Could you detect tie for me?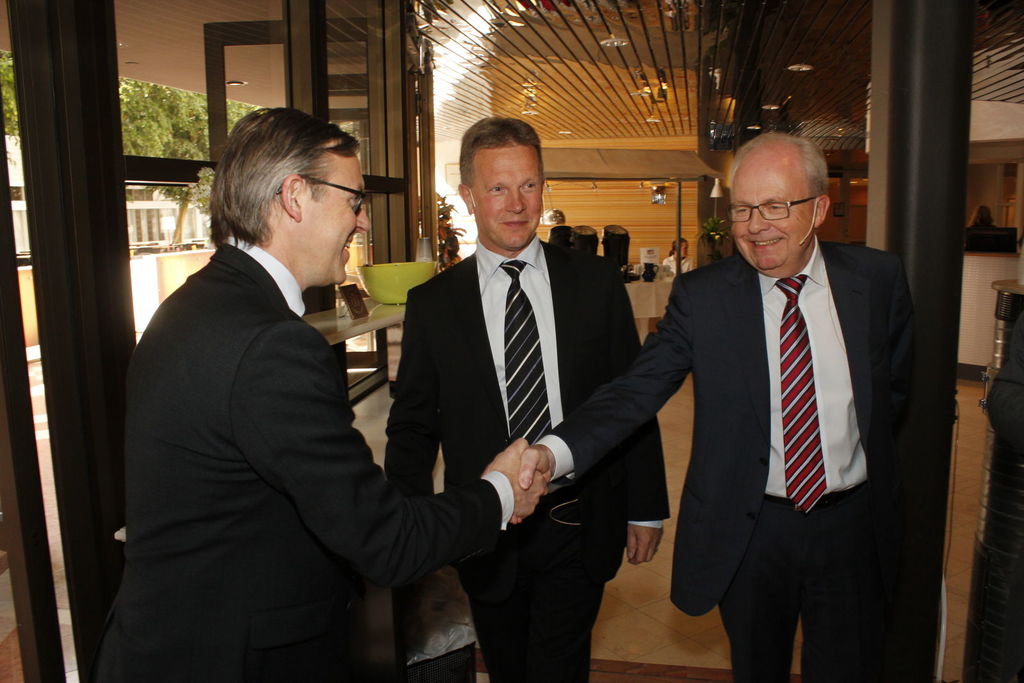
Detection result: detection(492, 254, 556, 449).
